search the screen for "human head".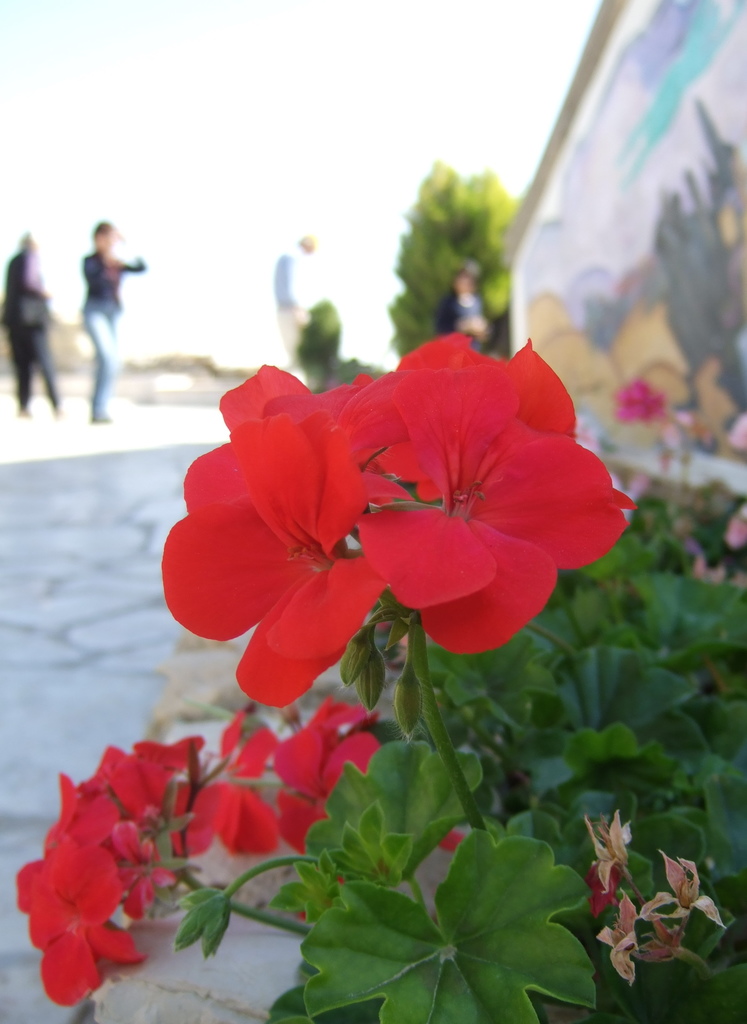
Found at 90,221,117,251.
